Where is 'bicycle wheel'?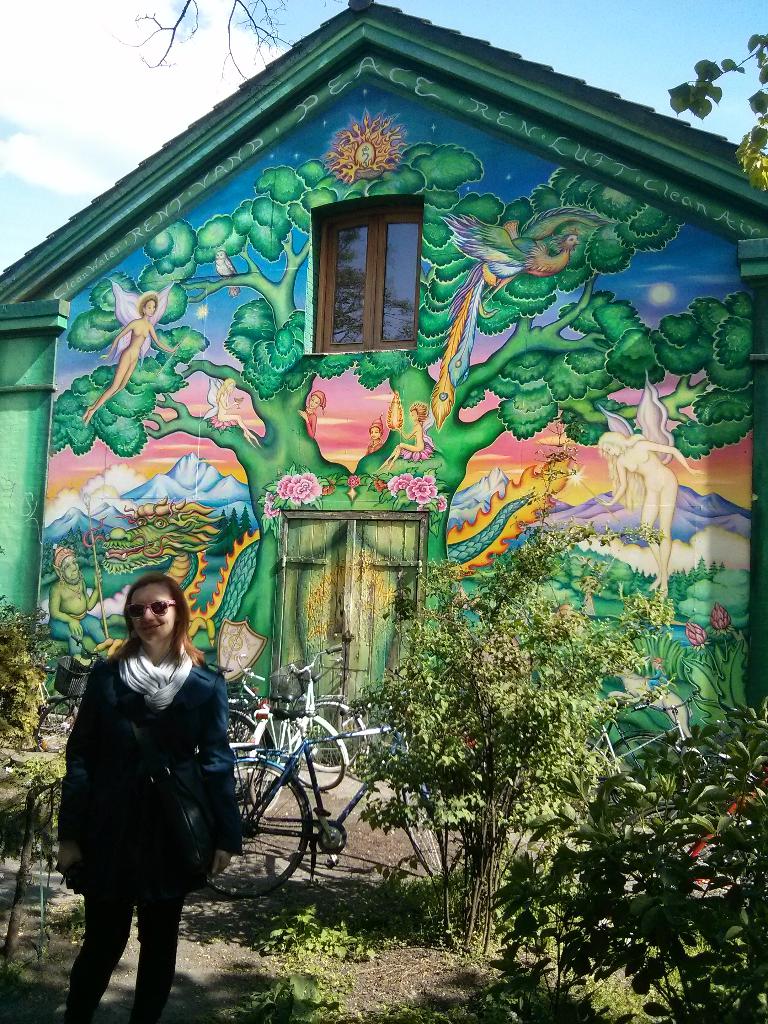
[402,776,446,886].
